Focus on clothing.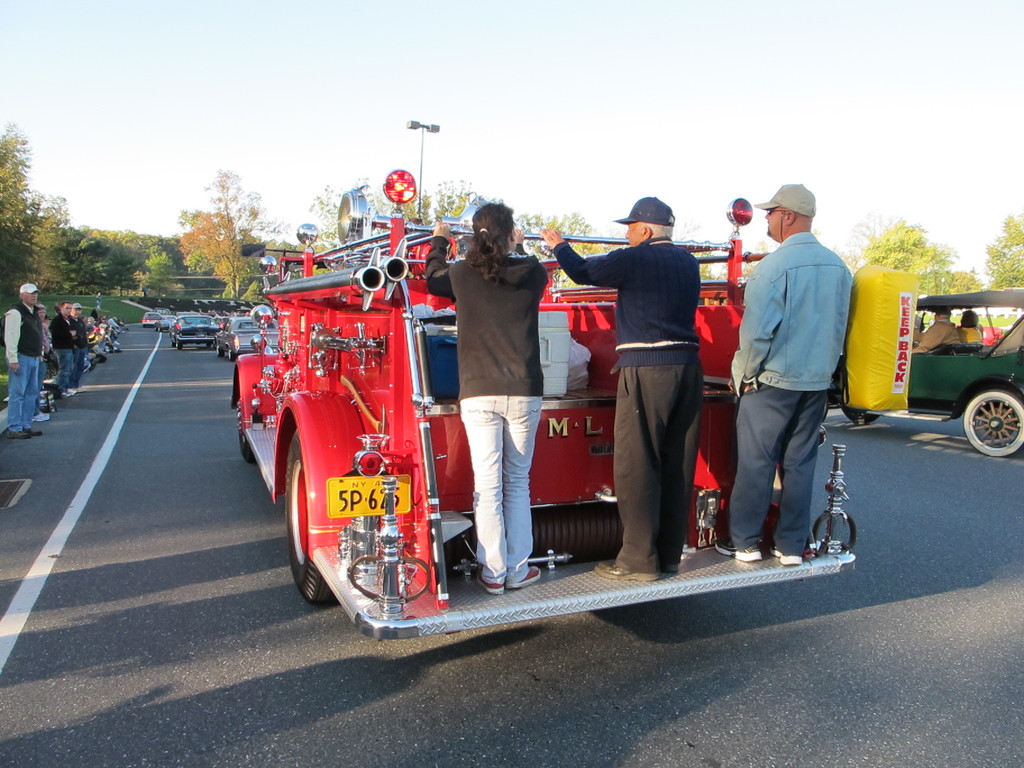
Focused at 728 179 858 553.
